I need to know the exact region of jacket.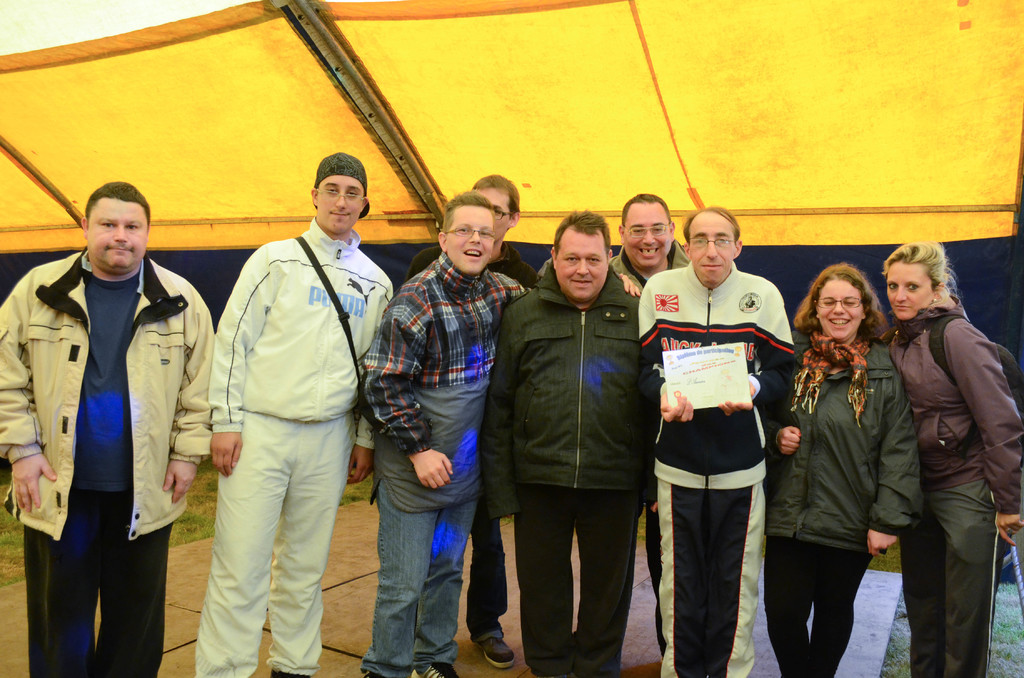
Region: box(765, 343, 922, 556).
